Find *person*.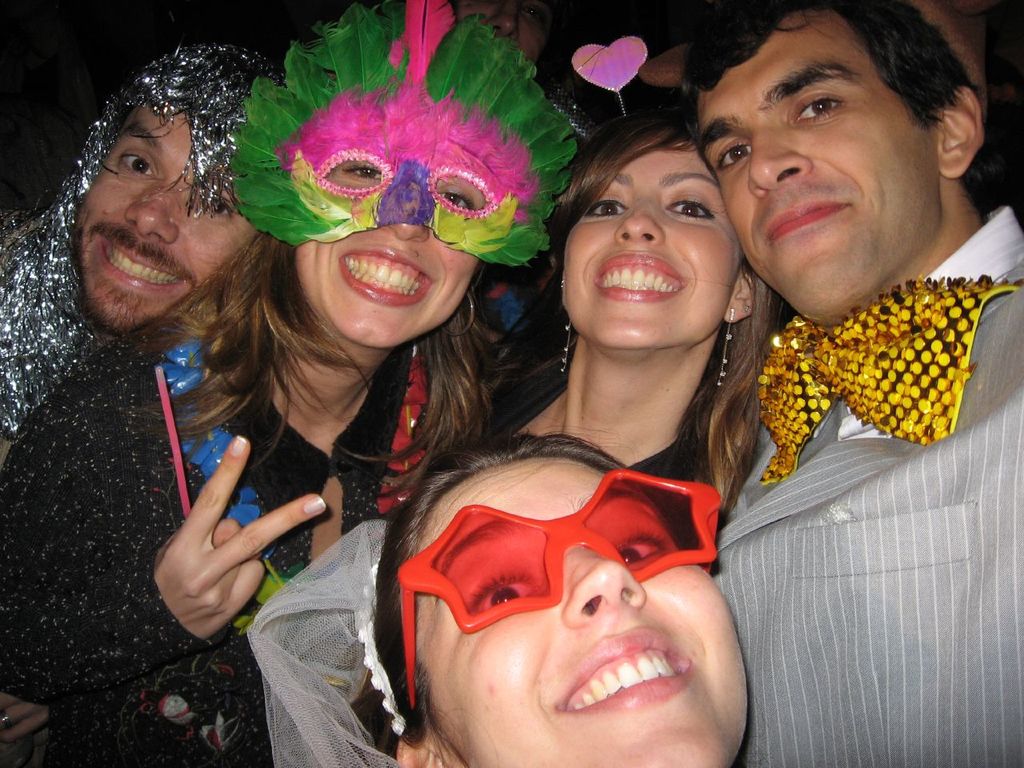
pyautogui.locateOnScreen(318, 383, 774, 751).
